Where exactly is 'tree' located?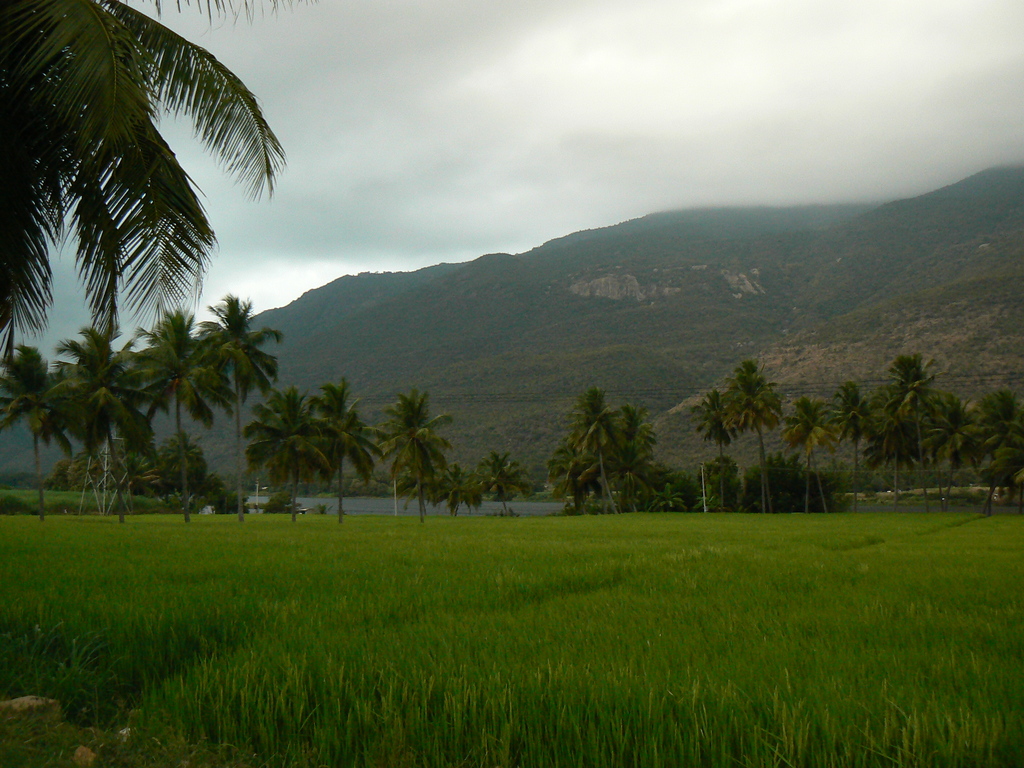
Its bounding box is 241 389 328 521.
